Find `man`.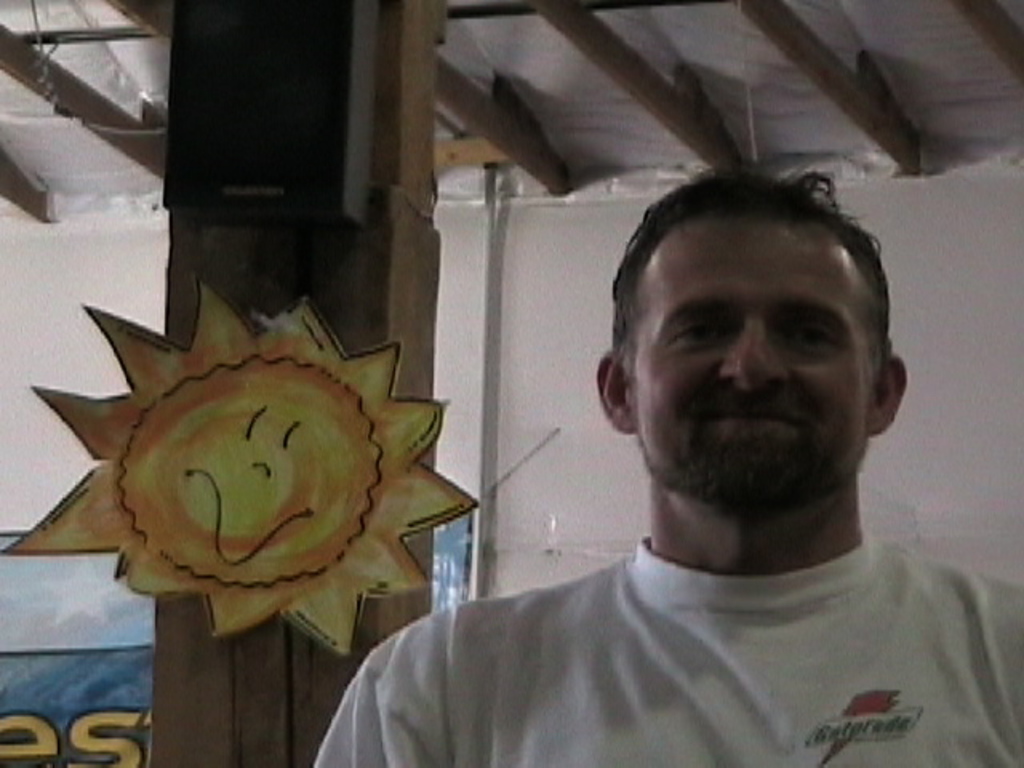
(330,170,1023,755).
